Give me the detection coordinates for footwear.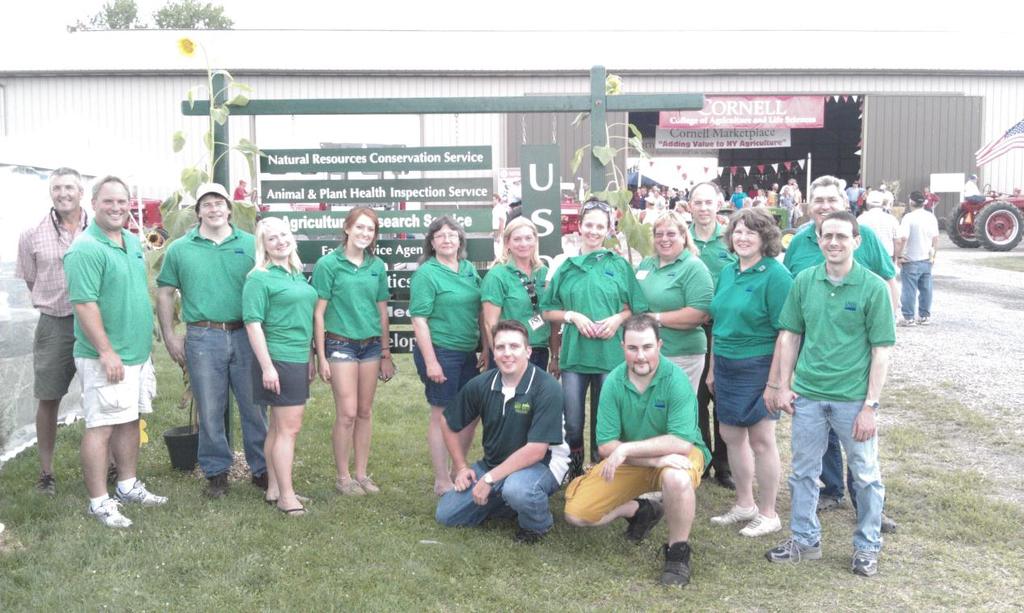
736/507/783/536.
